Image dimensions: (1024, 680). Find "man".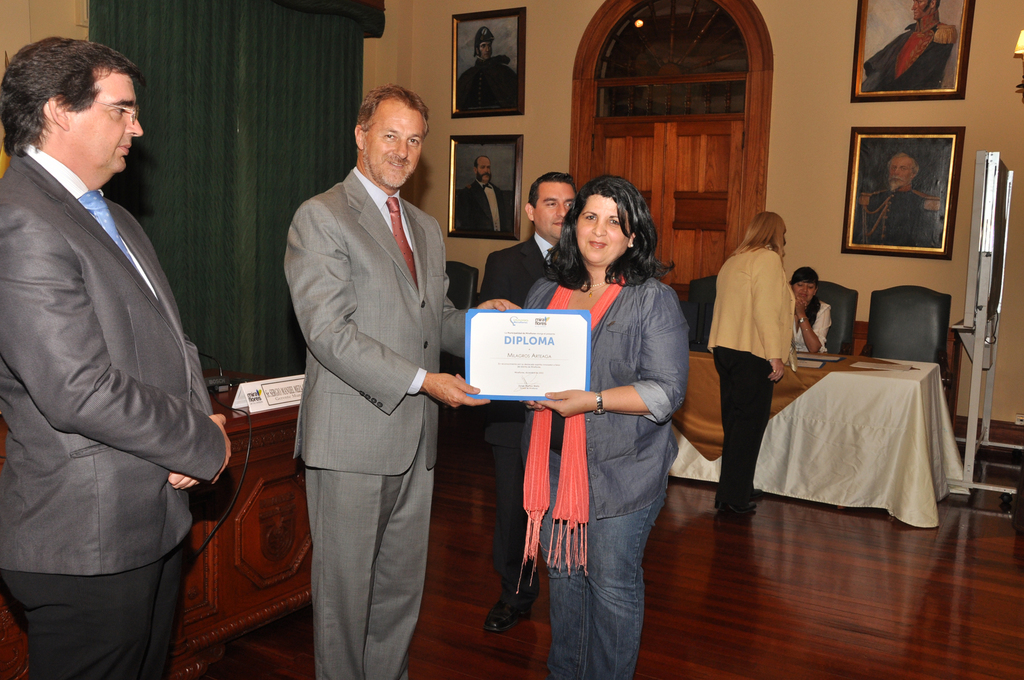
bbox=(860, 0, 964, 89).
